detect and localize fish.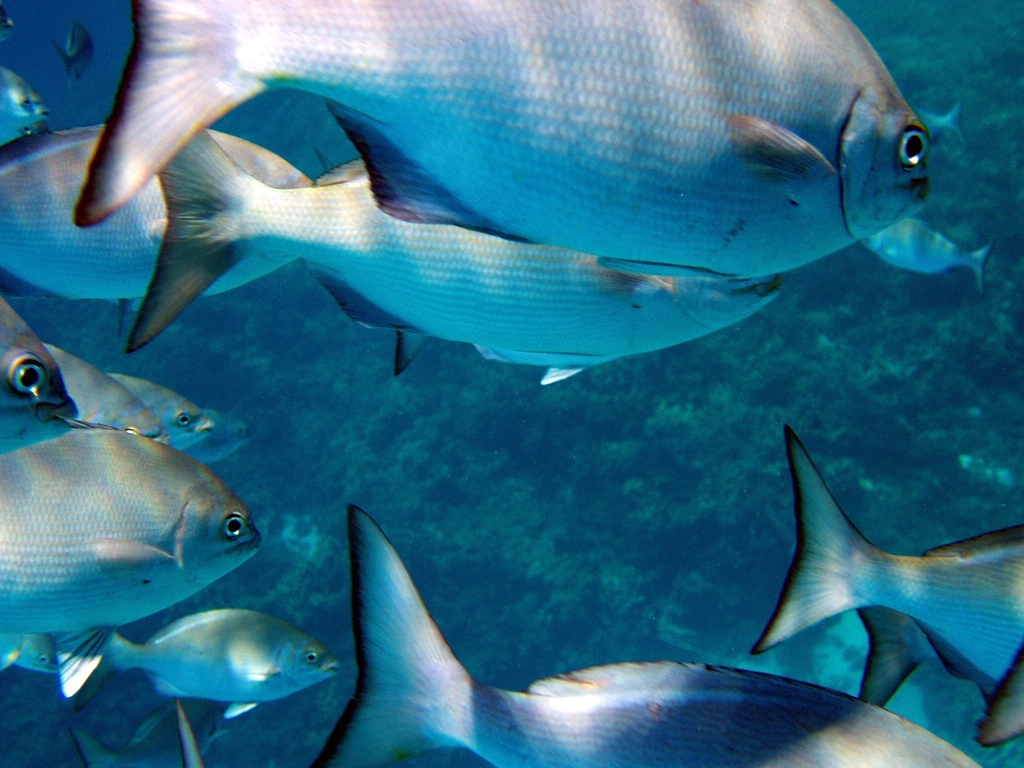
Localized at (175,698,205,767).
